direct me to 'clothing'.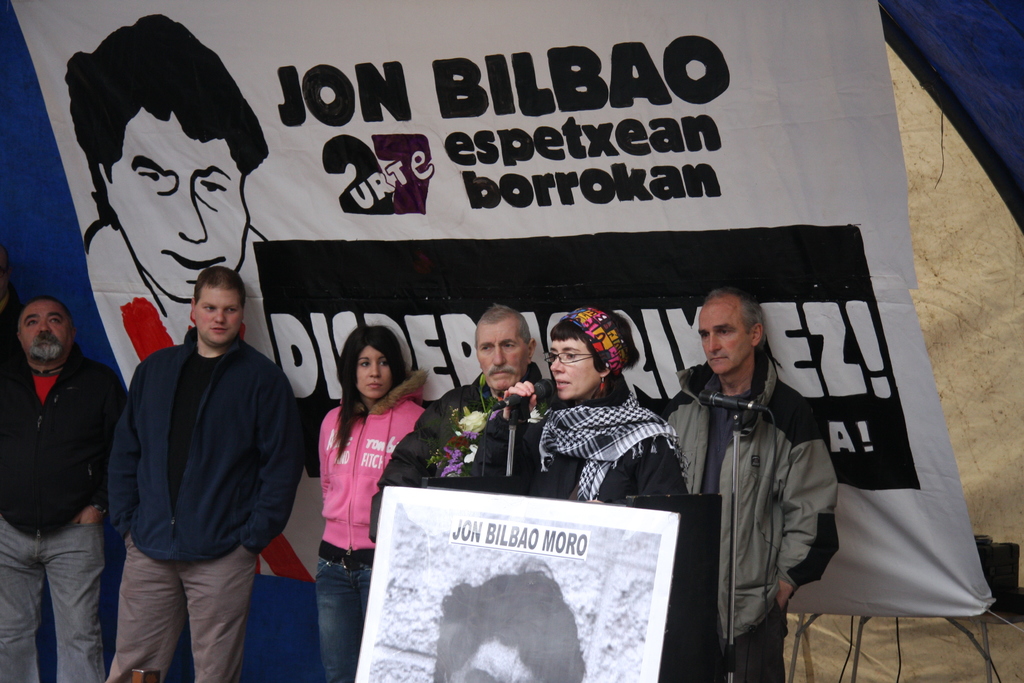
Direction: crop(365, 367, 570, 527).
